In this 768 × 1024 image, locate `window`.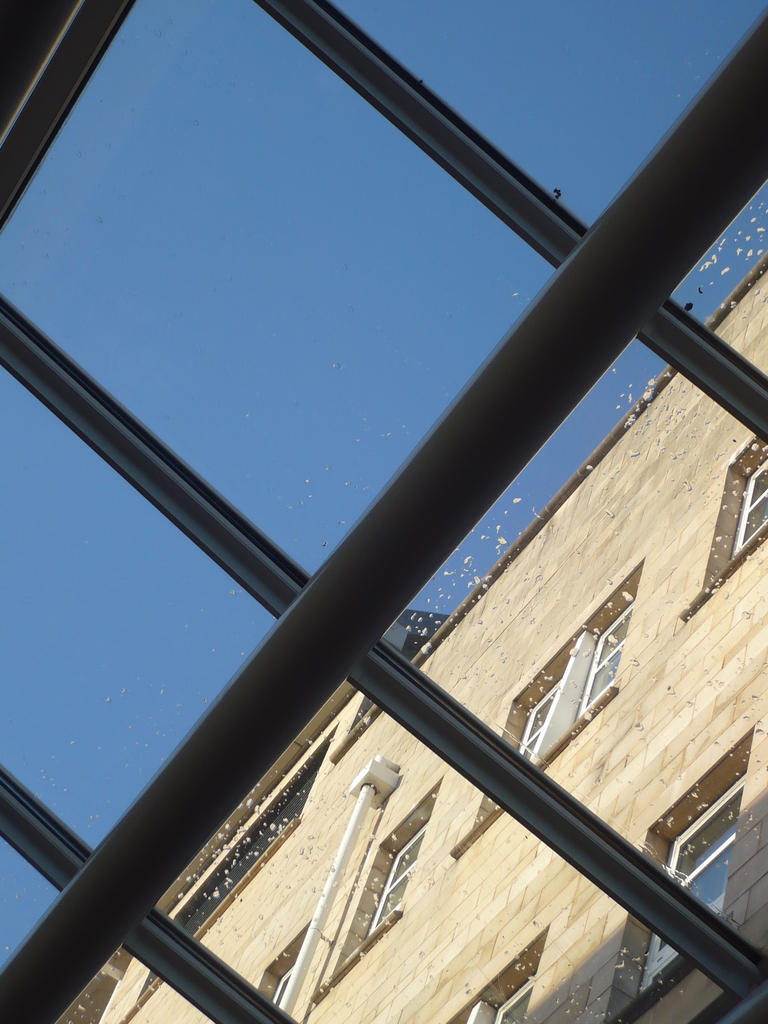
Bounding box: Rect(681, 413, 767, 612).
